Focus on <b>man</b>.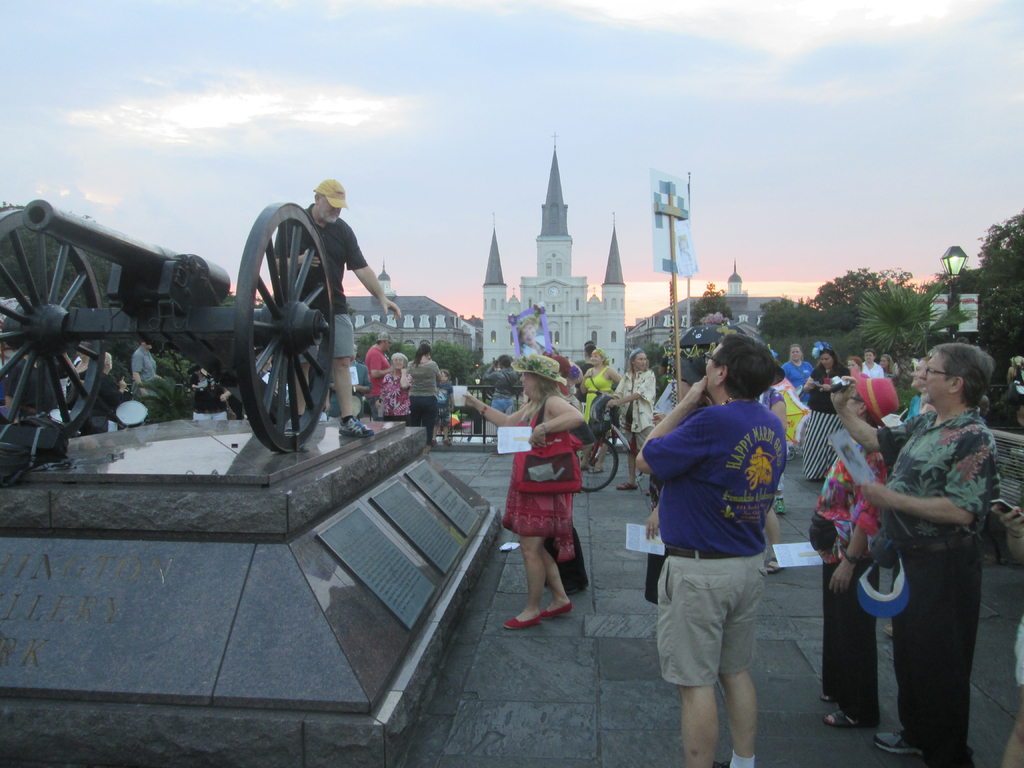
Focused at l=273, t=176, r=401, b=438.
